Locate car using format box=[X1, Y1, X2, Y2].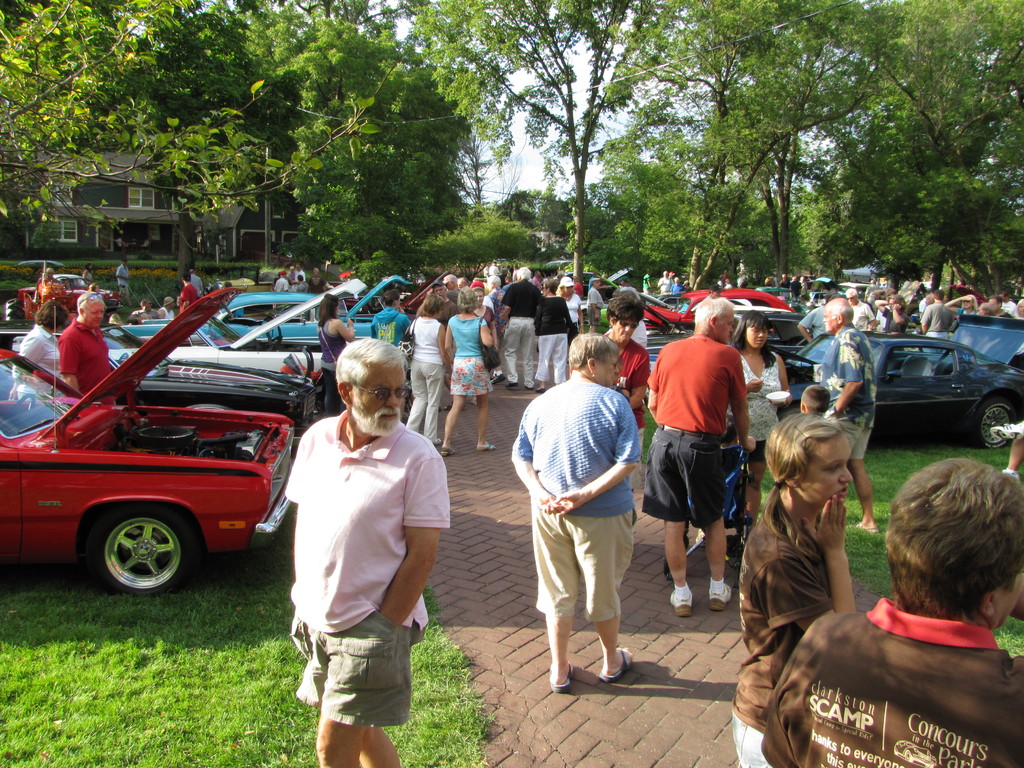
box=[127, 277, 412, 358].
